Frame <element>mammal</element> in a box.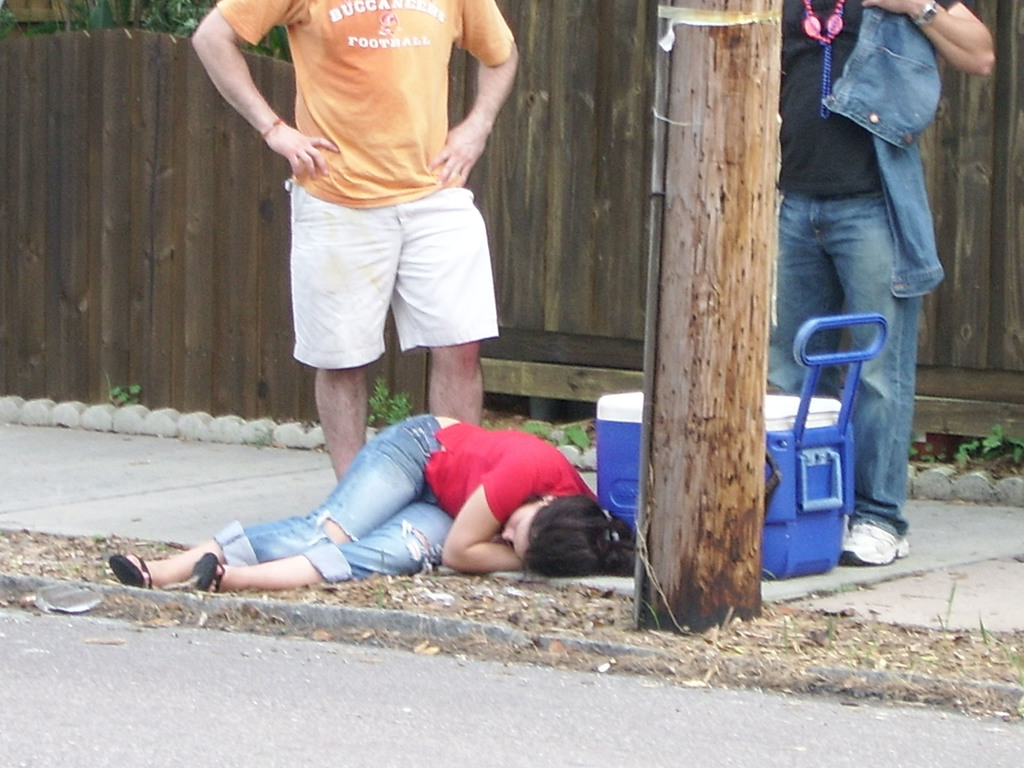
crop(184, 0, 518, 471).
